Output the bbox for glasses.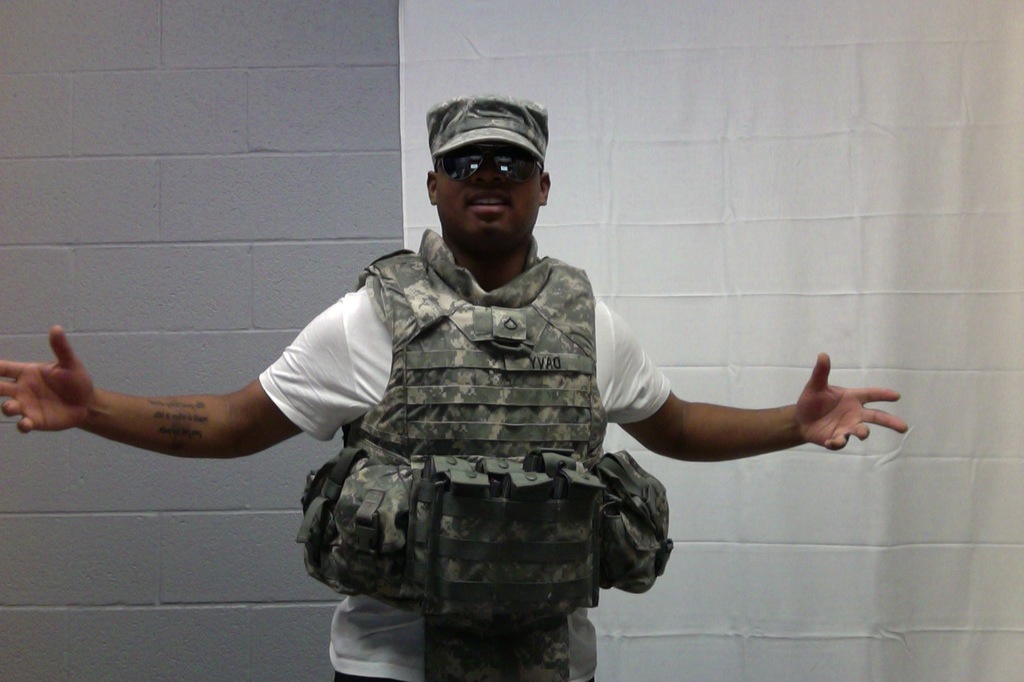
left=435, top=142, right=551, bottom=181.
